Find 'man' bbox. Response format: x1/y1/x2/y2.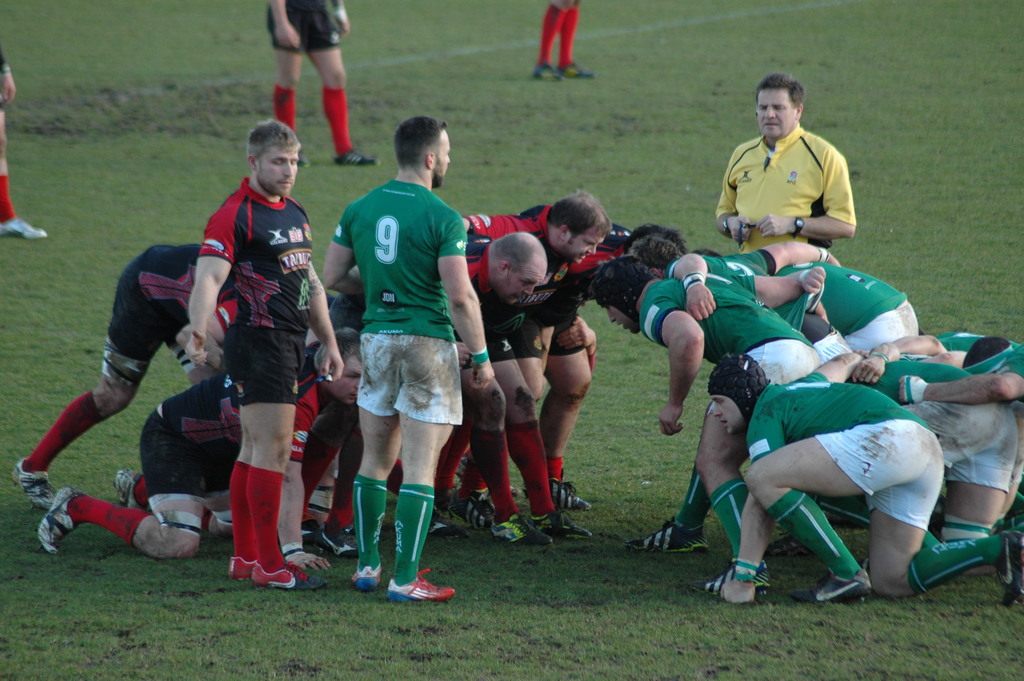
708/346/1023/609.
